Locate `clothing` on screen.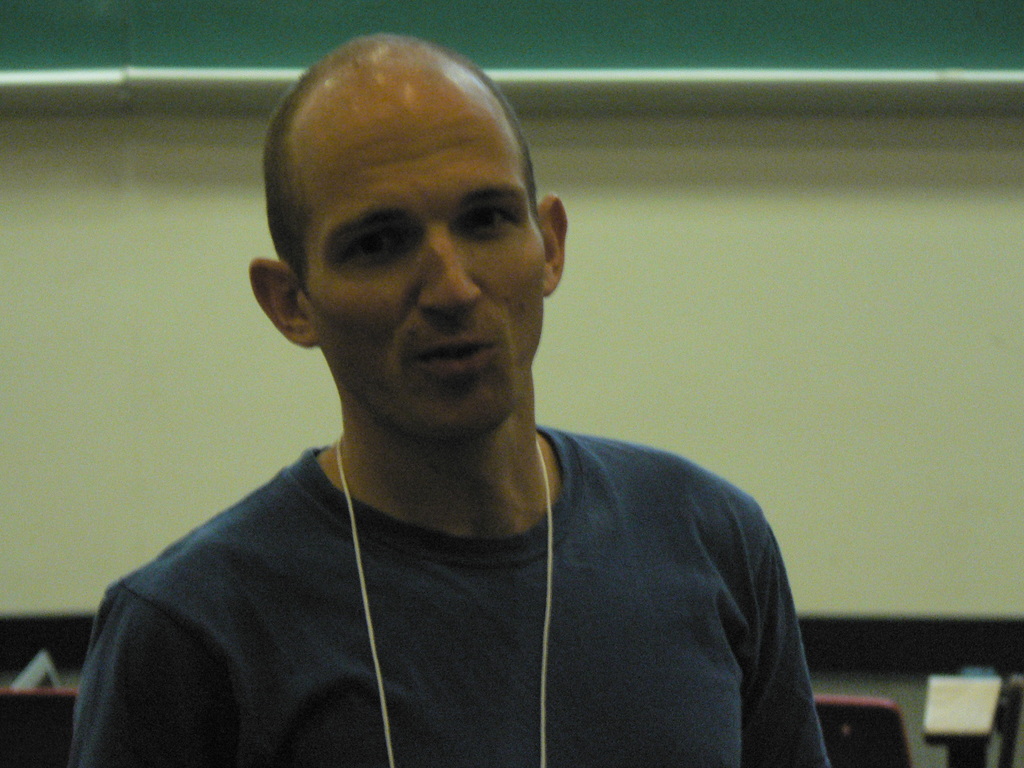
On screen at <bbox>67, 357, 836, 753</bbox>.
